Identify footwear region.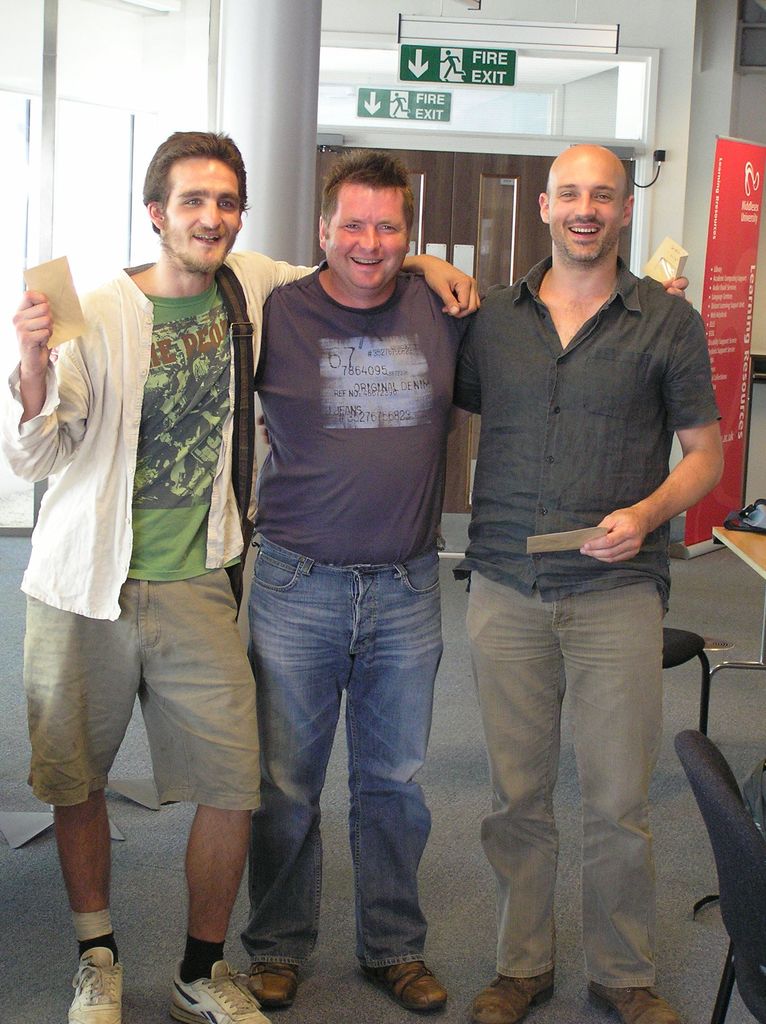
Region: BBox(592, 984, 680, 1023).
